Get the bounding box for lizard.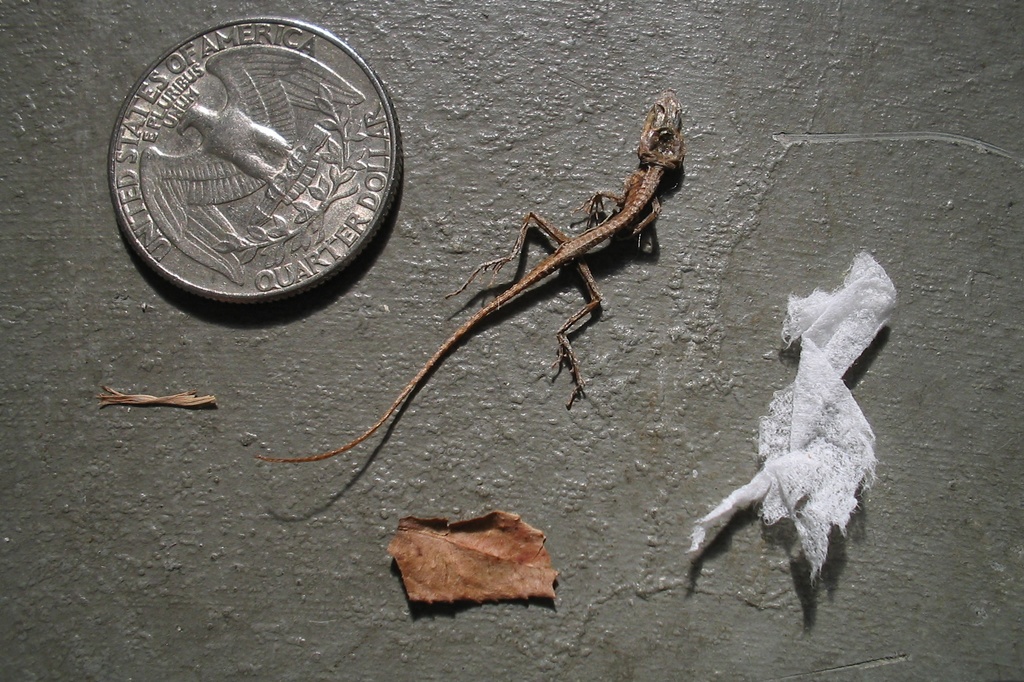
left=262, top=95, right=684, bottom=462.
